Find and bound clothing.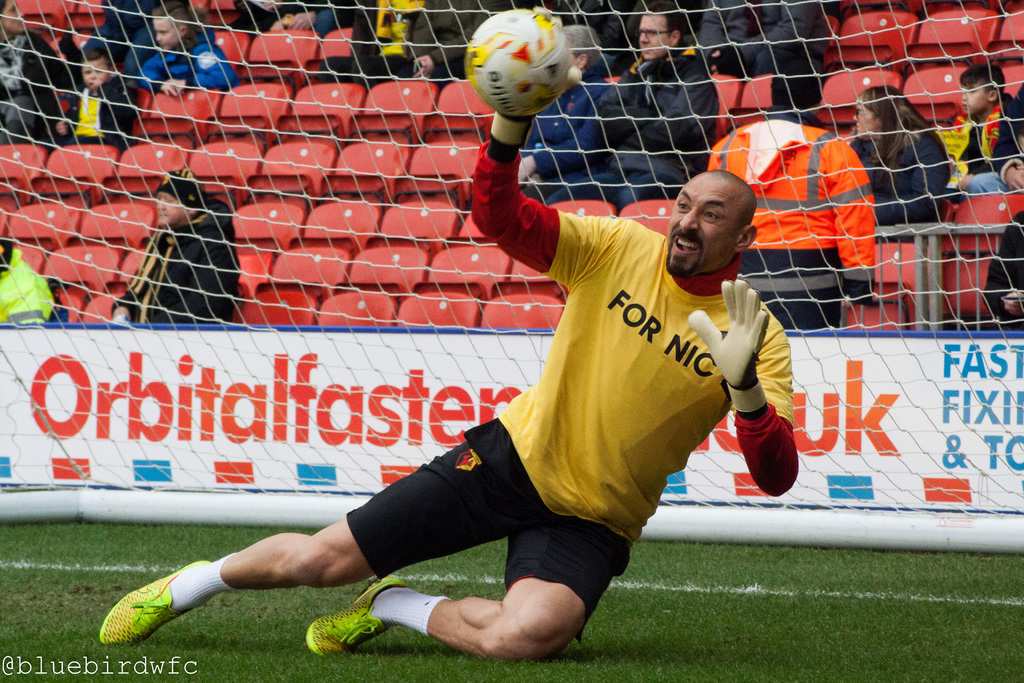
Bound: l=685, t=0, r=831, b=73.
